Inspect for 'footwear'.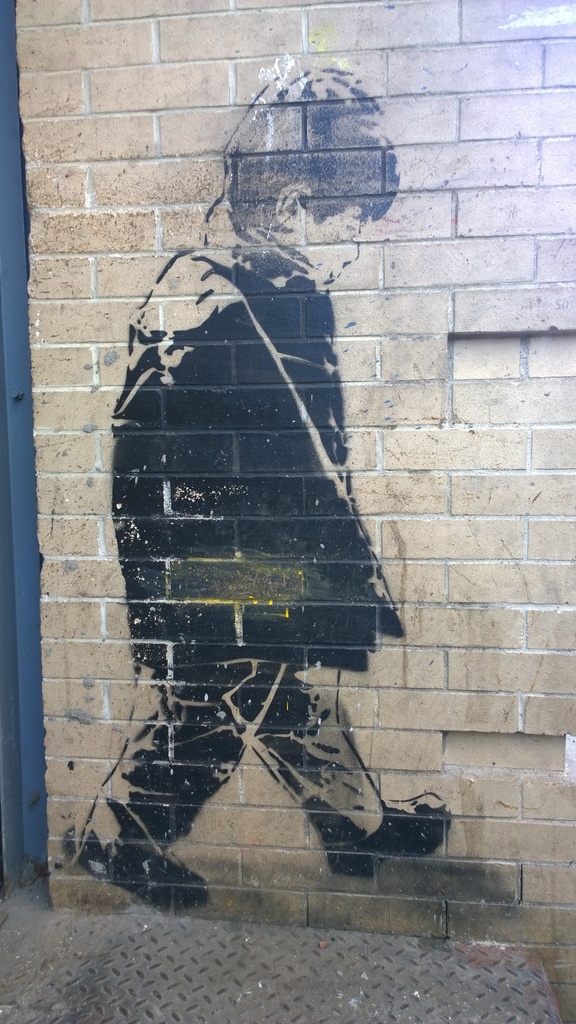
Inspection: (319, 781, 452, 877).
